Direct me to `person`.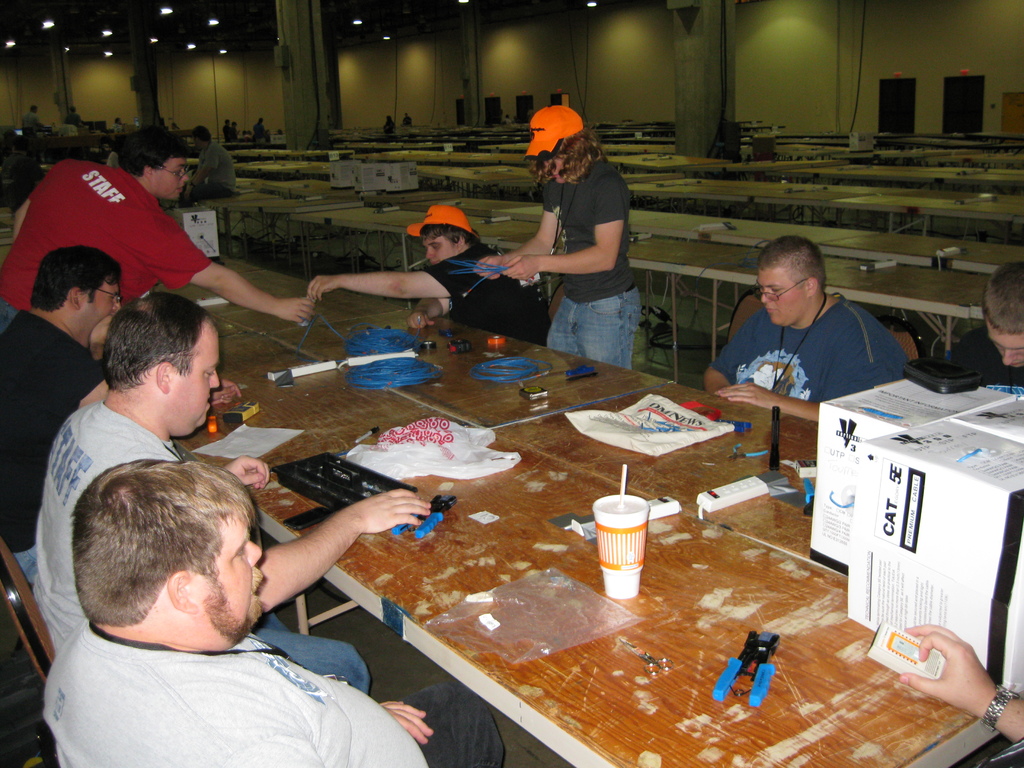
Direction: bbox=(959, 257, 1023, 399).
